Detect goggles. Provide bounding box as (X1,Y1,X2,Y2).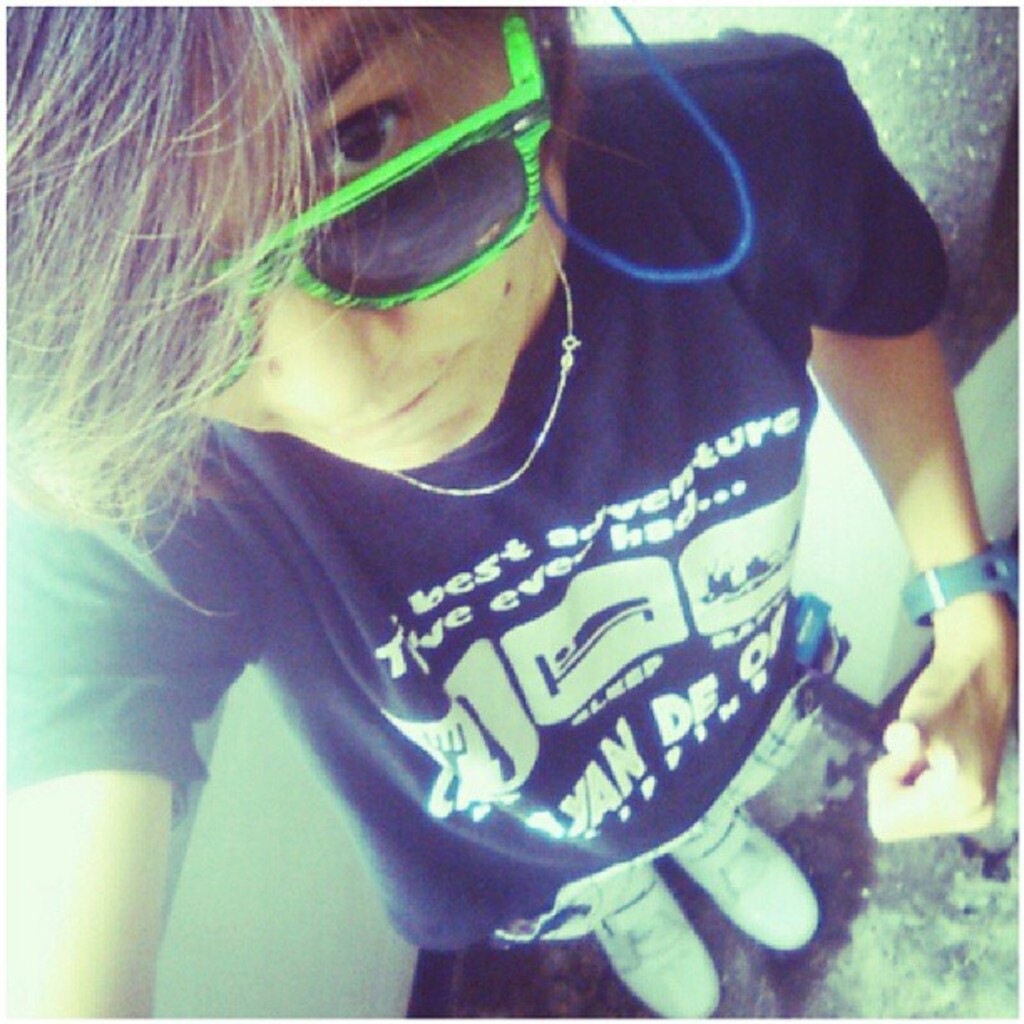
(74,8,557,403).
